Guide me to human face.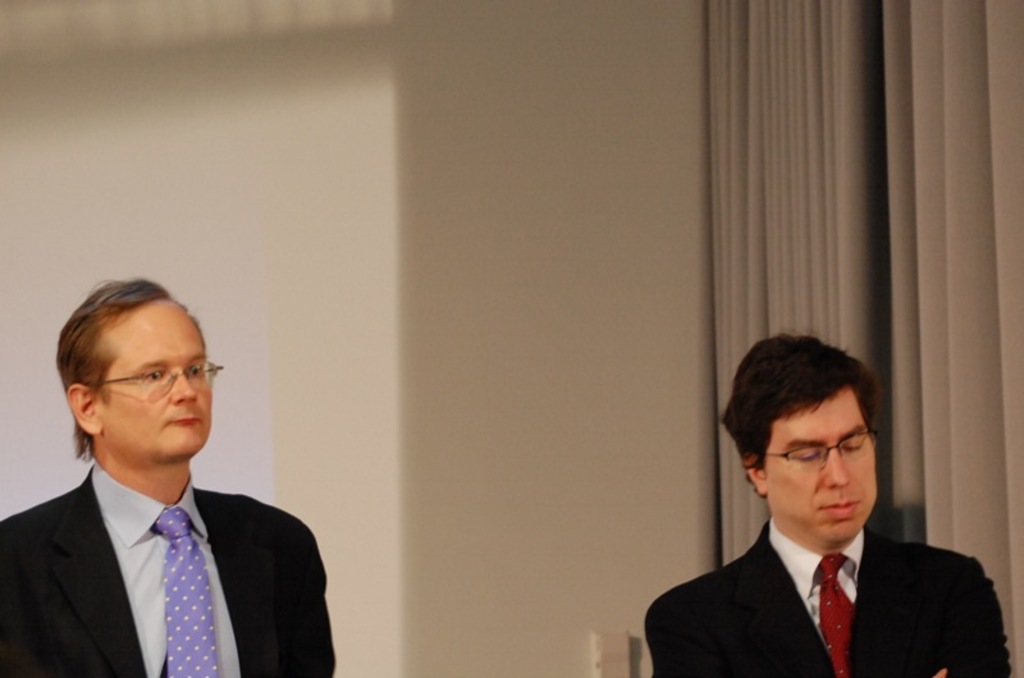
Guidance: box(765, 391, 877, 535).
